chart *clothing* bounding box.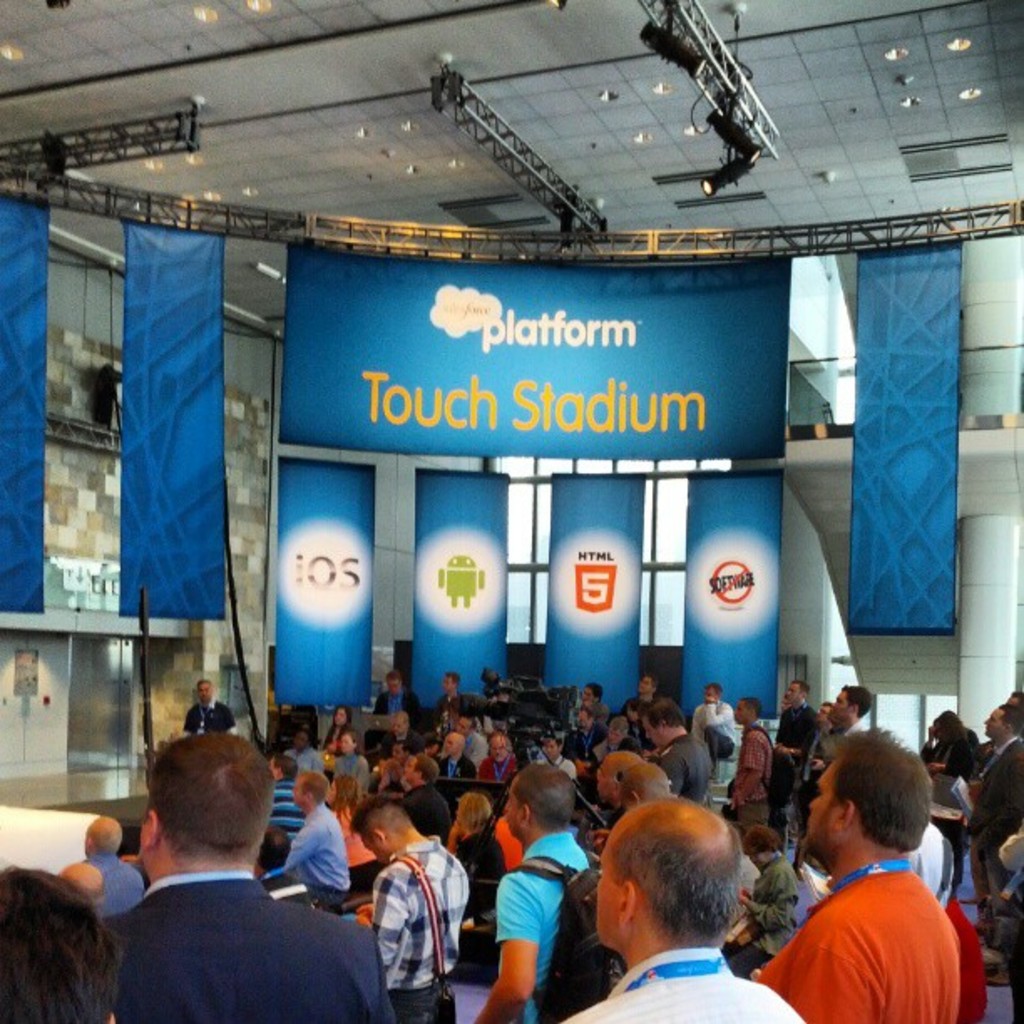
Charted: <region>651, 736, 718, 803</region>.
